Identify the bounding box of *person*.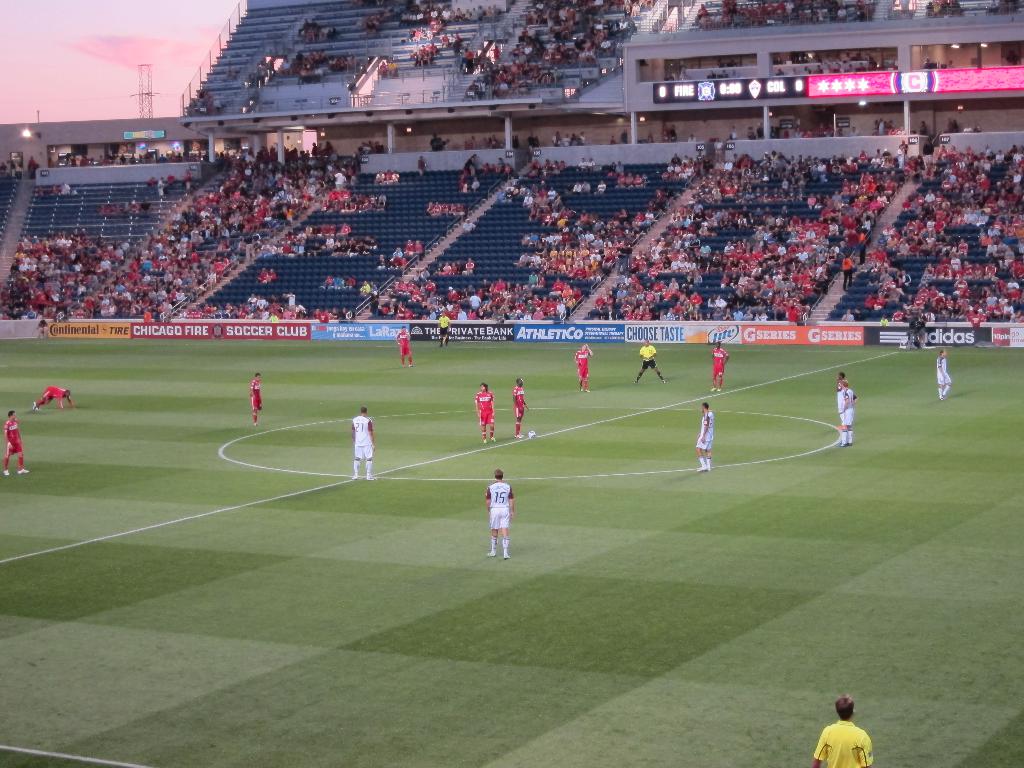
<region>397, 325, 416, 364</region>.
